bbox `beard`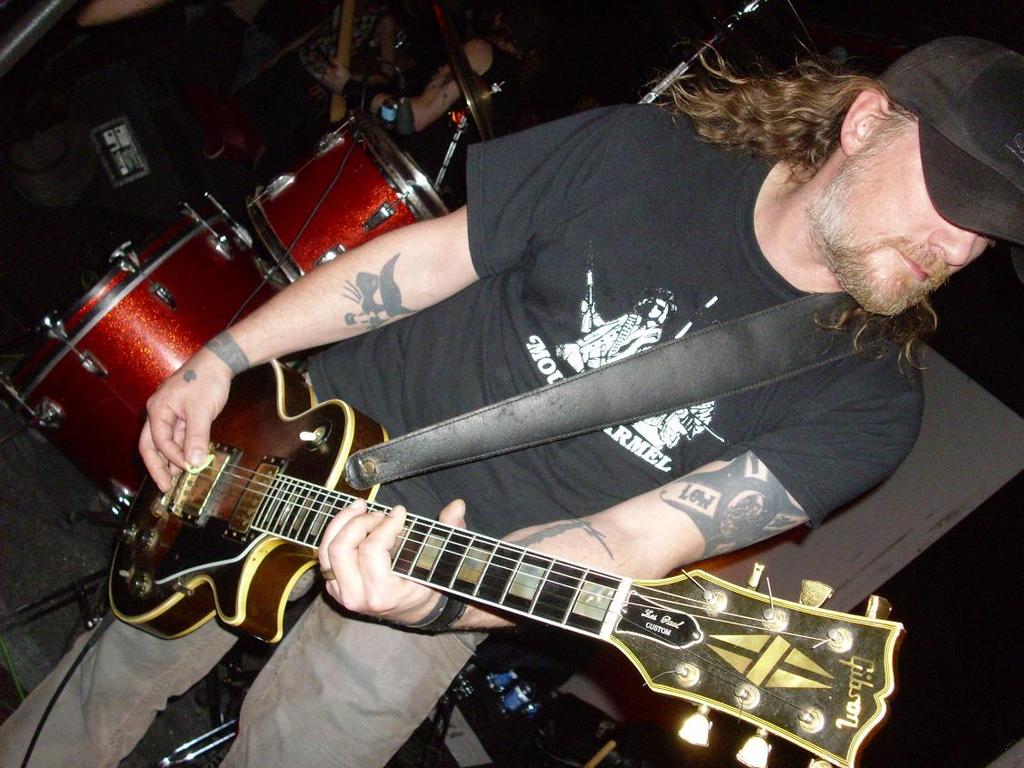
bbox=(795, 145, 979, 331)
